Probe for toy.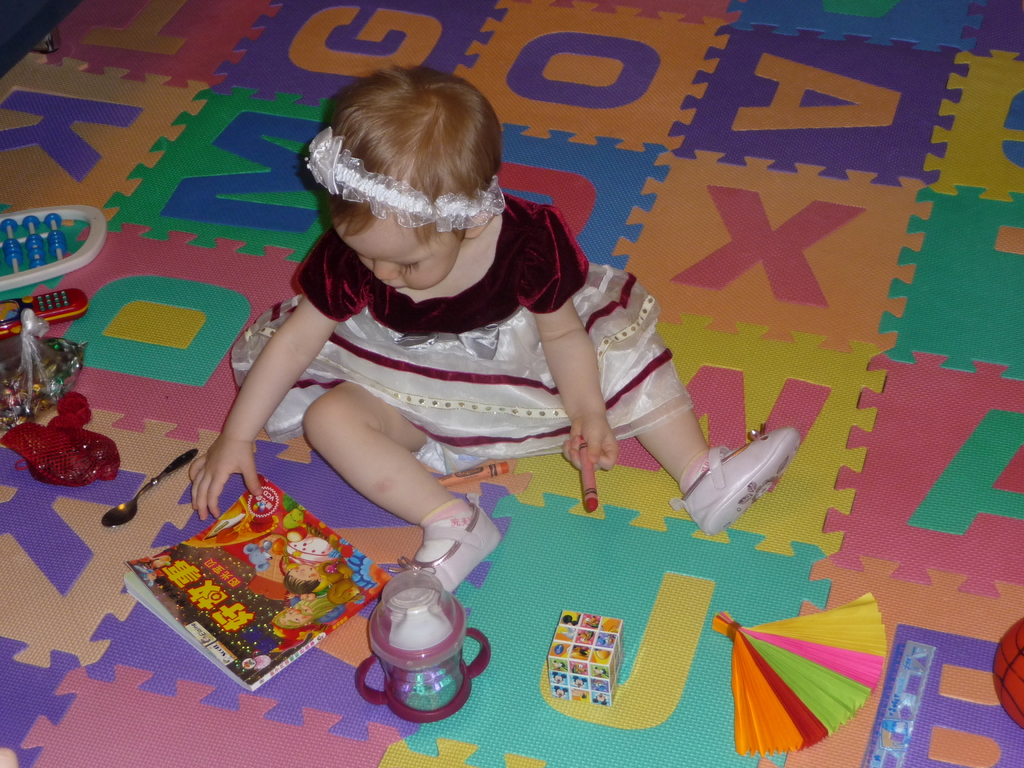
Probe result: 362, 584, 474, 730.
